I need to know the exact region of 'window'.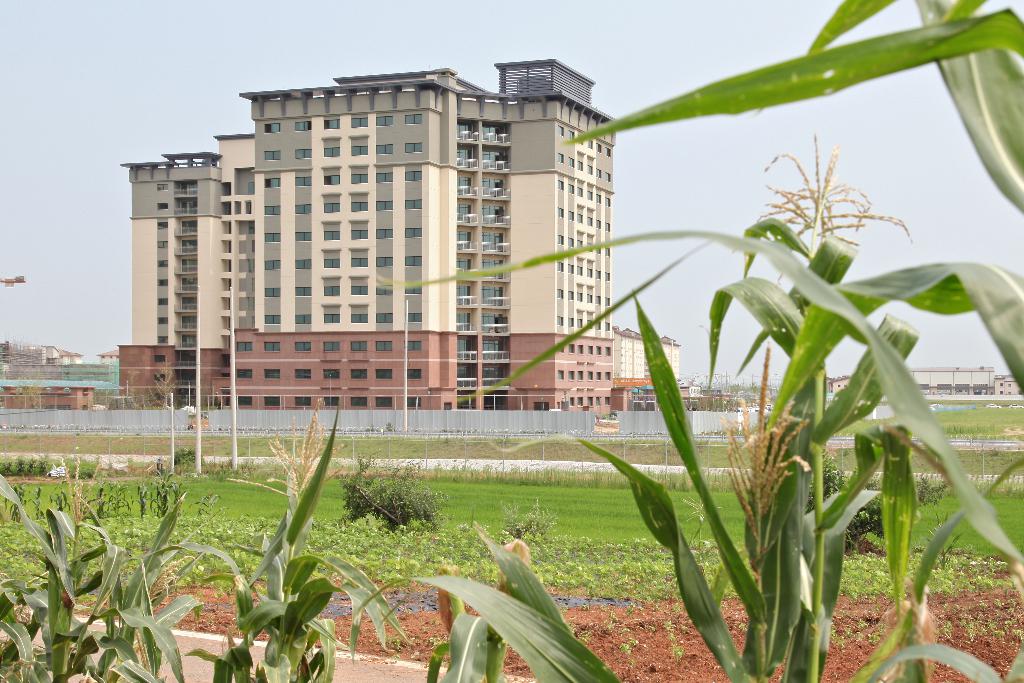
Region: l=406, t=343, r=422, b=351.
